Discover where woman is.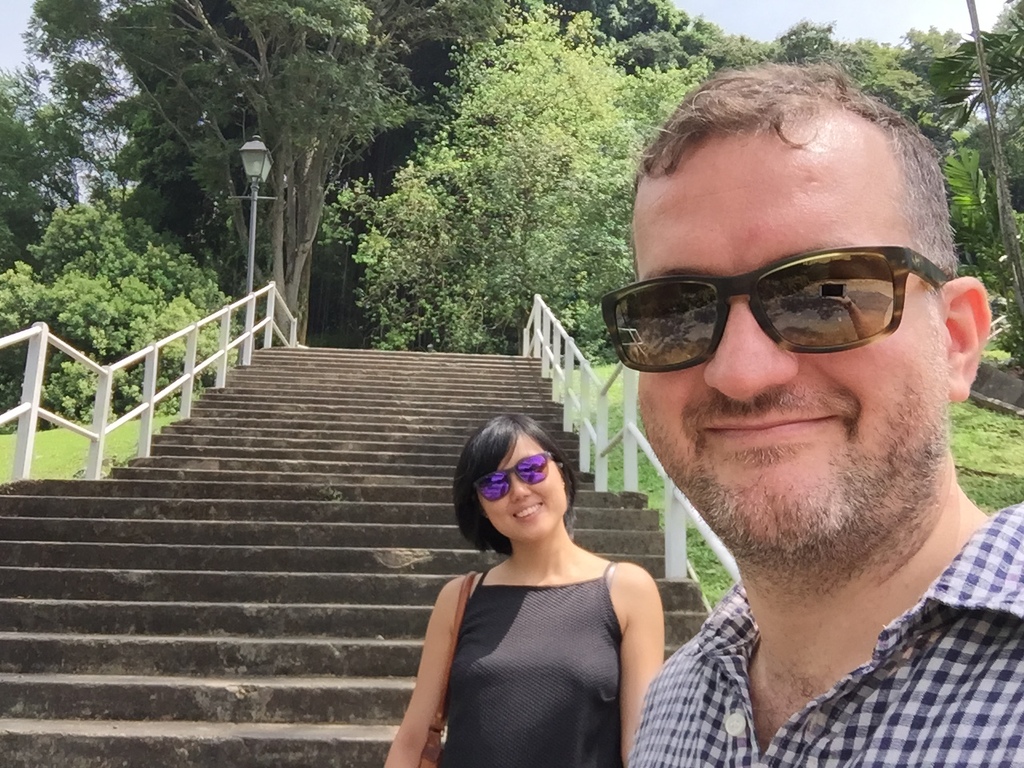
Discovered at (398,392,668,763).
